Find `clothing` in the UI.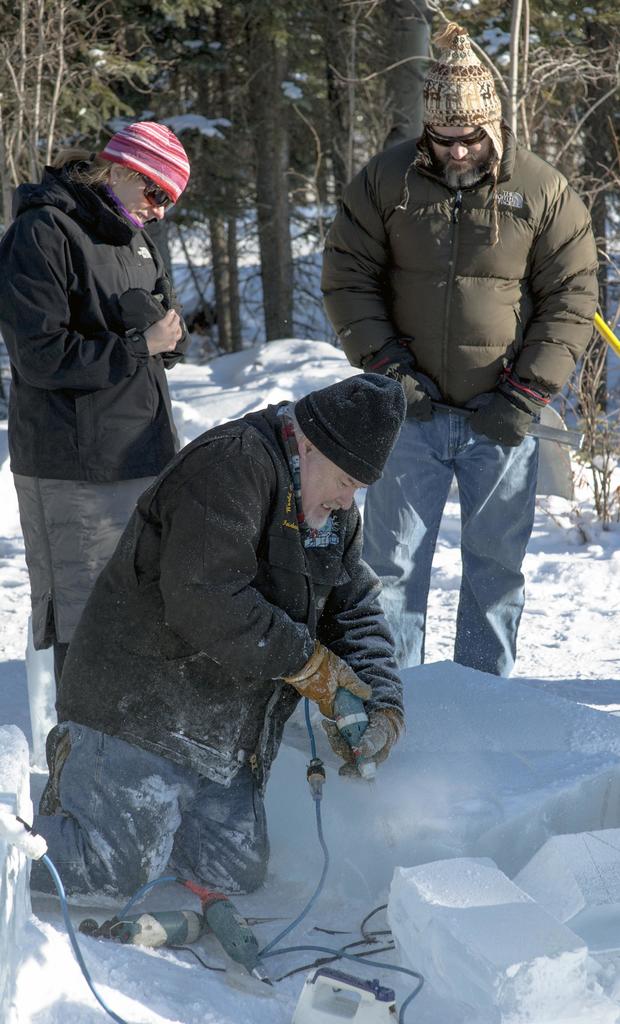
UI element at bbox(0, 168, 193, 683).
